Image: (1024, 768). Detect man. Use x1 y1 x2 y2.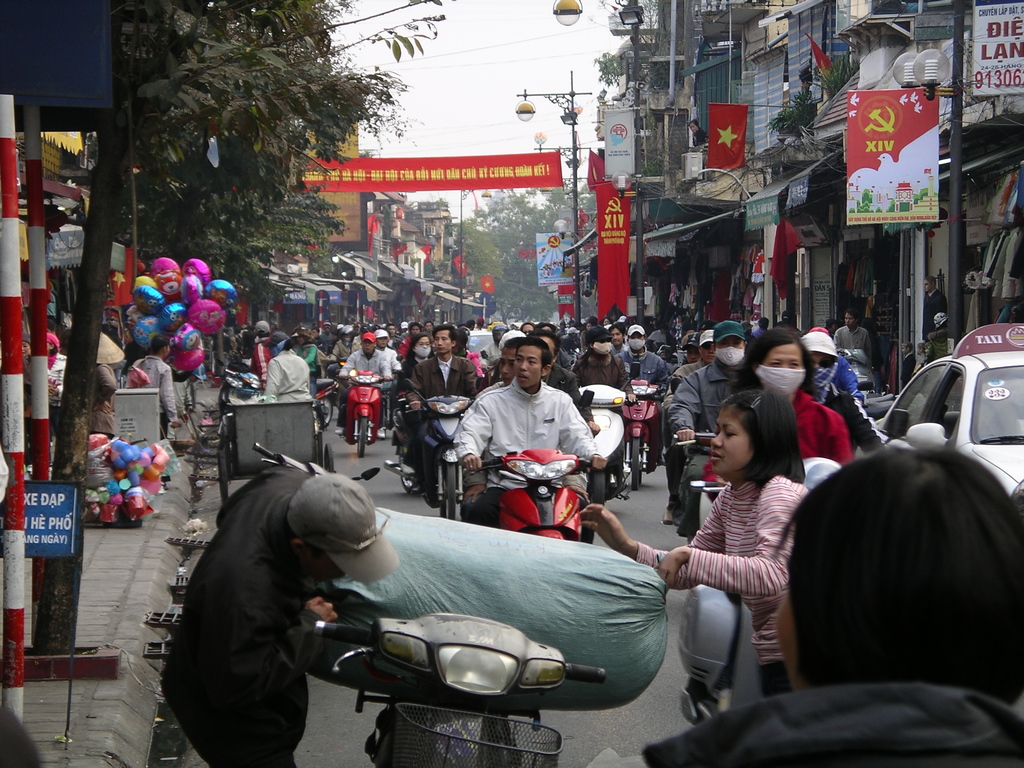
664 319 749 538.
